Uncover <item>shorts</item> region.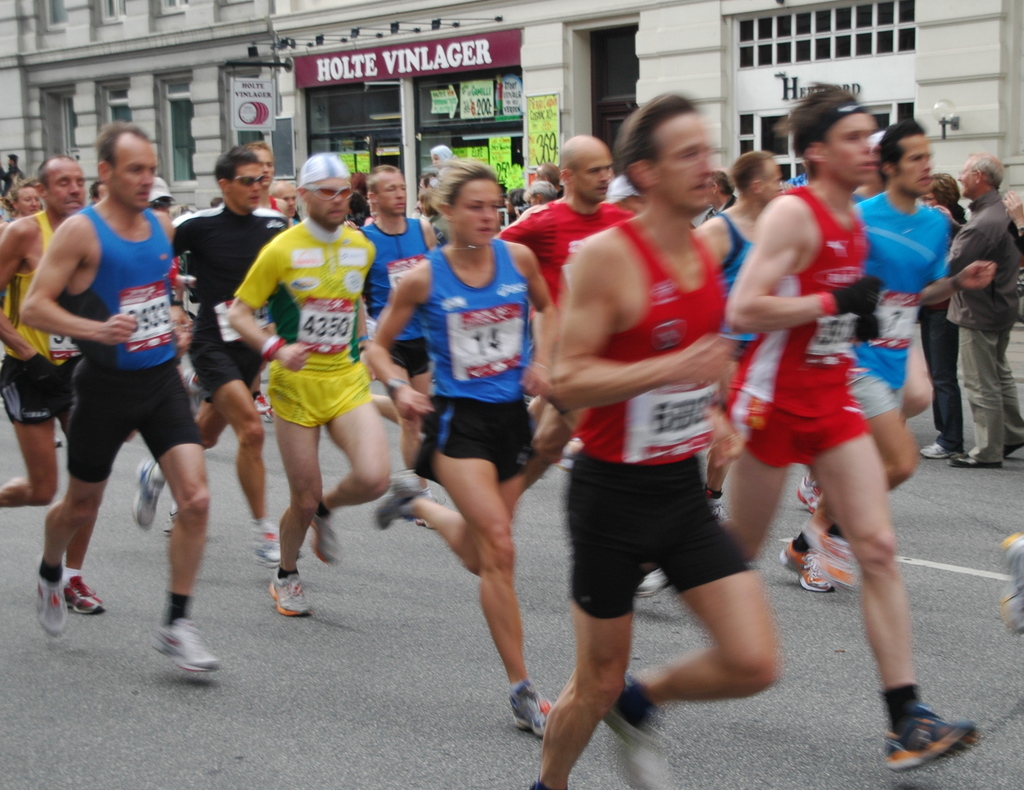
Uncovered: <bbox>567, 471, 787, 607</bbox>.
